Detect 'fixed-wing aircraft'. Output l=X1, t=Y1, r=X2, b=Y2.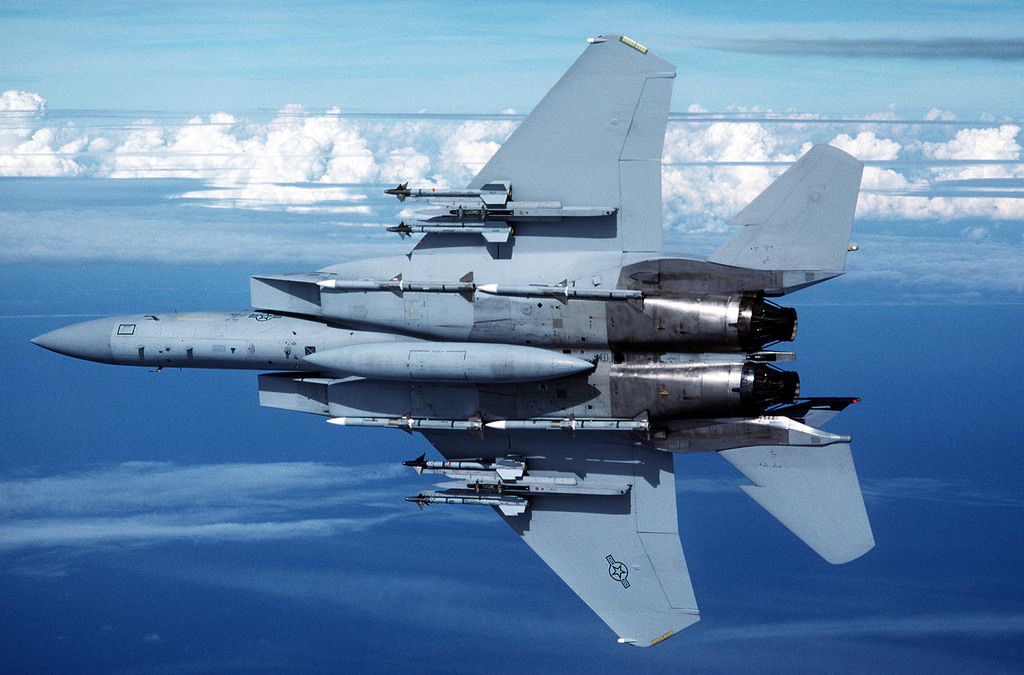
l=30, t=29, r=877, b=650.
